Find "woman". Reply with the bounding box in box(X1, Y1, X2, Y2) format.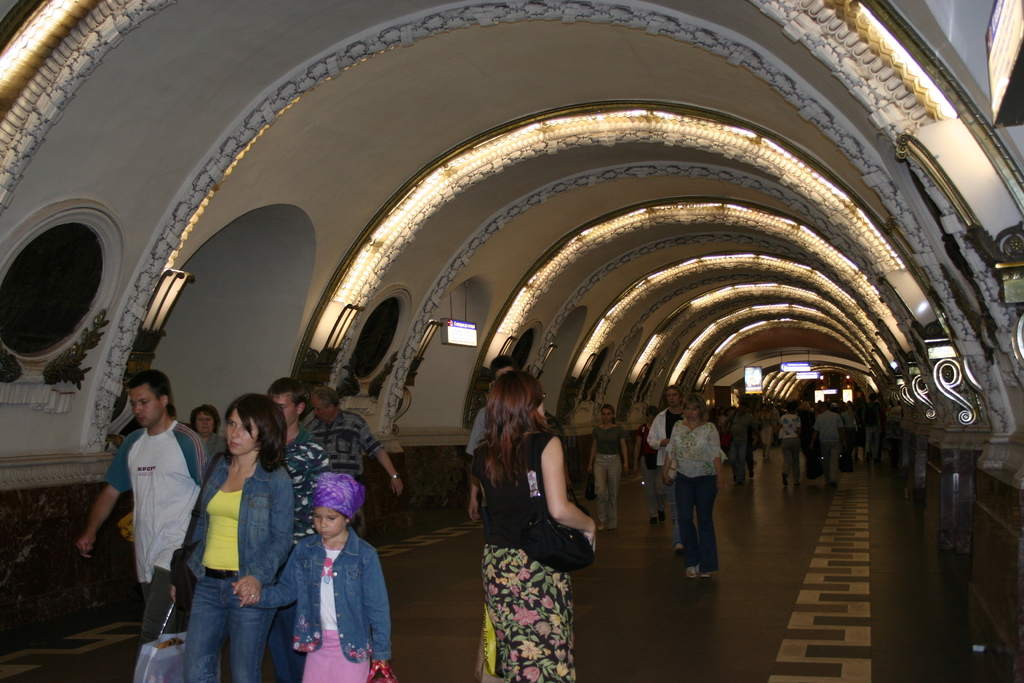
box(779, 400, 799, 492).
